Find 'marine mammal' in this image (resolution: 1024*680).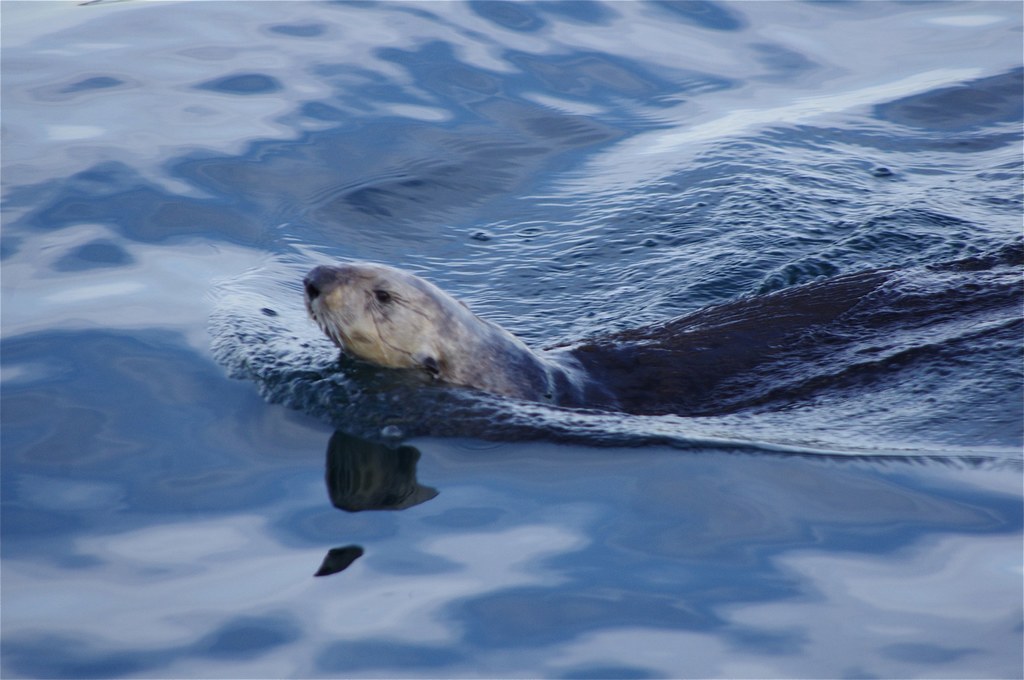
Rect(300, 253, 906, 414).
